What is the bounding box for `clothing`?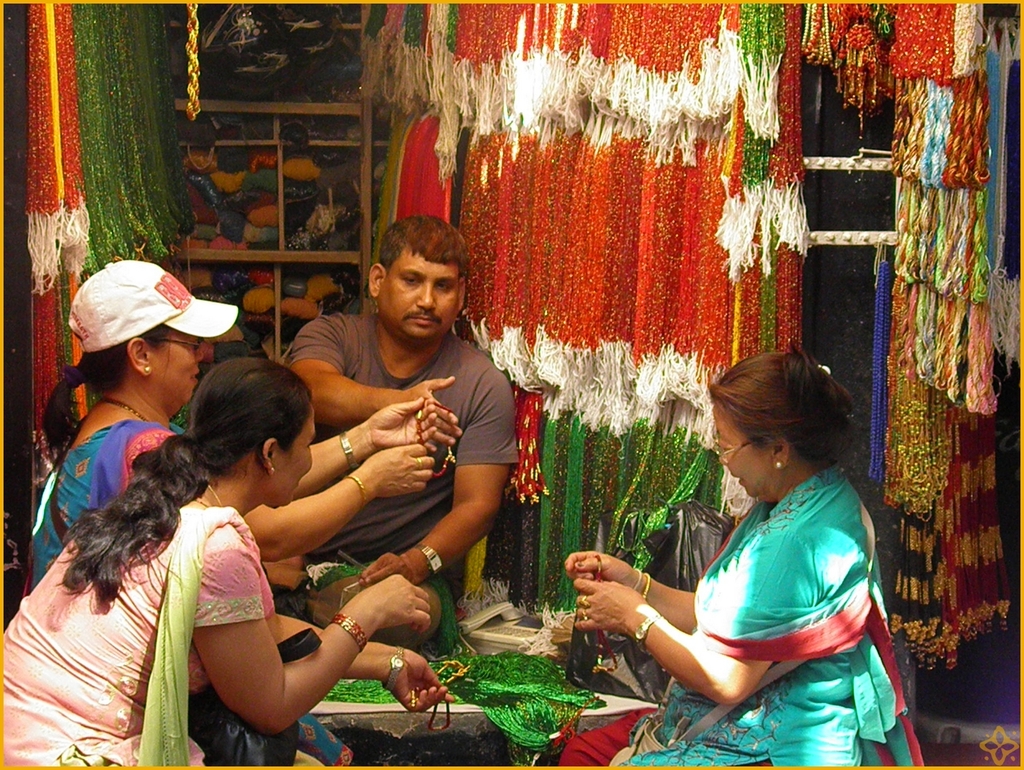
box(22, 413, 355, 769).
